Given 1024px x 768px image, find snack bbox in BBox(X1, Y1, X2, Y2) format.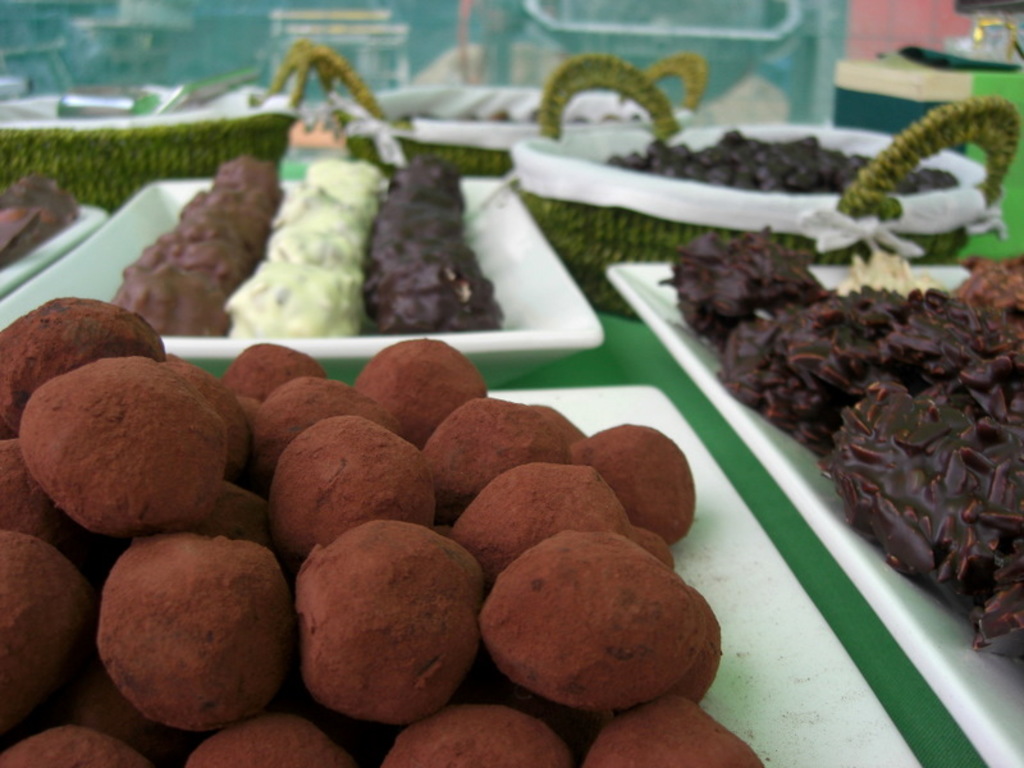
BBox(657, 221, 1023, 664).
